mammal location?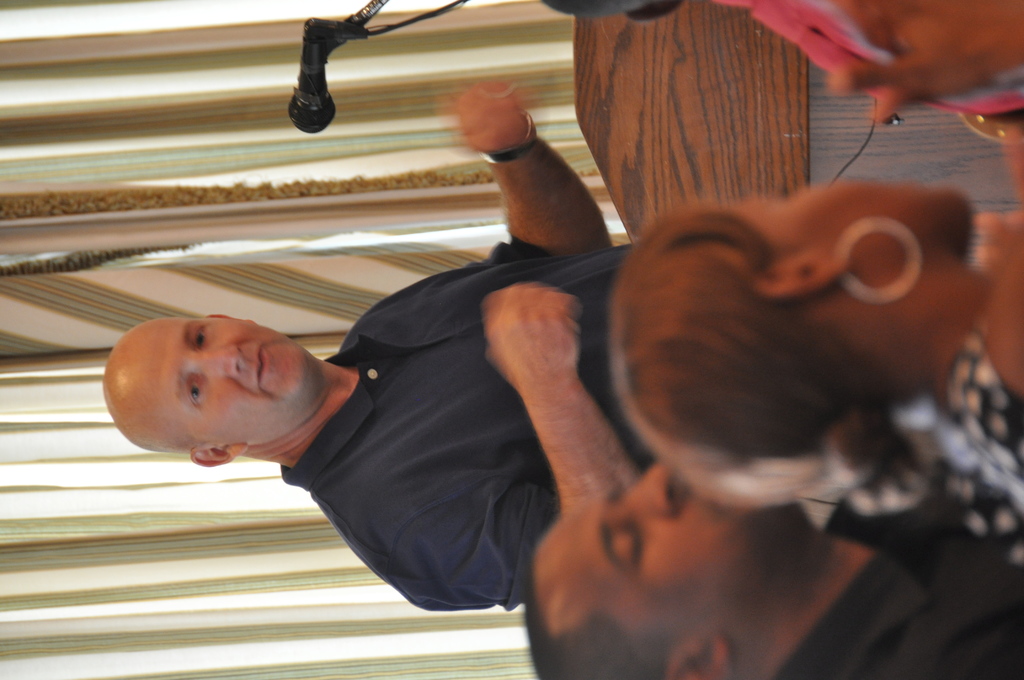
[left=521, top=0, right=1022, bottom=124]
